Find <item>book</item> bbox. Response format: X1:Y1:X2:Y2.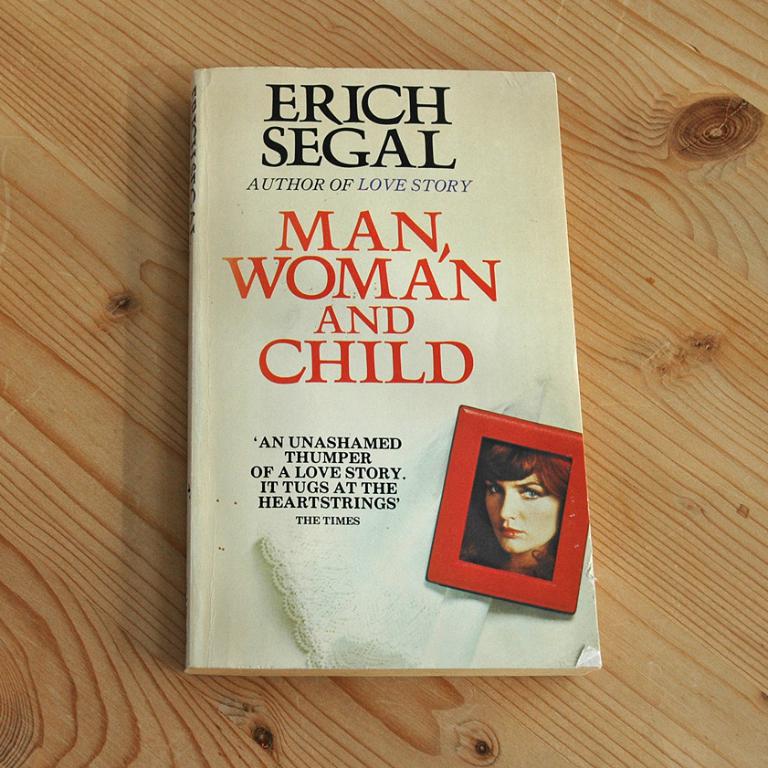
154:45:615:708.
